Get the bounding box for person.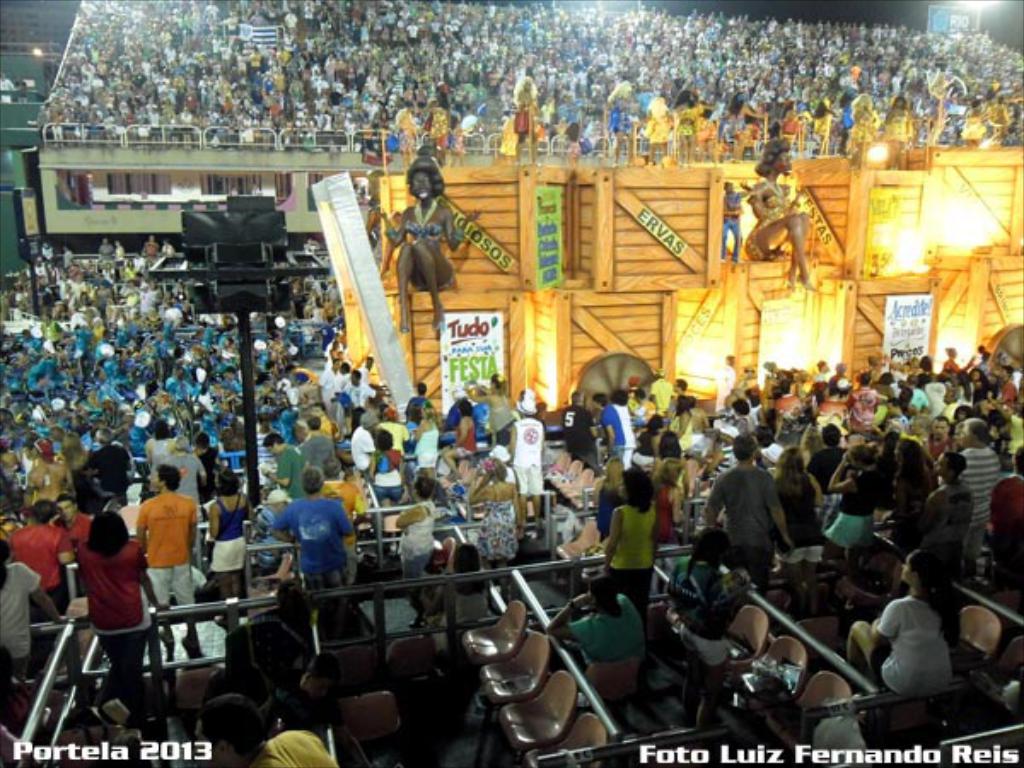
left=79, top=507, right=164, bottom=724.
